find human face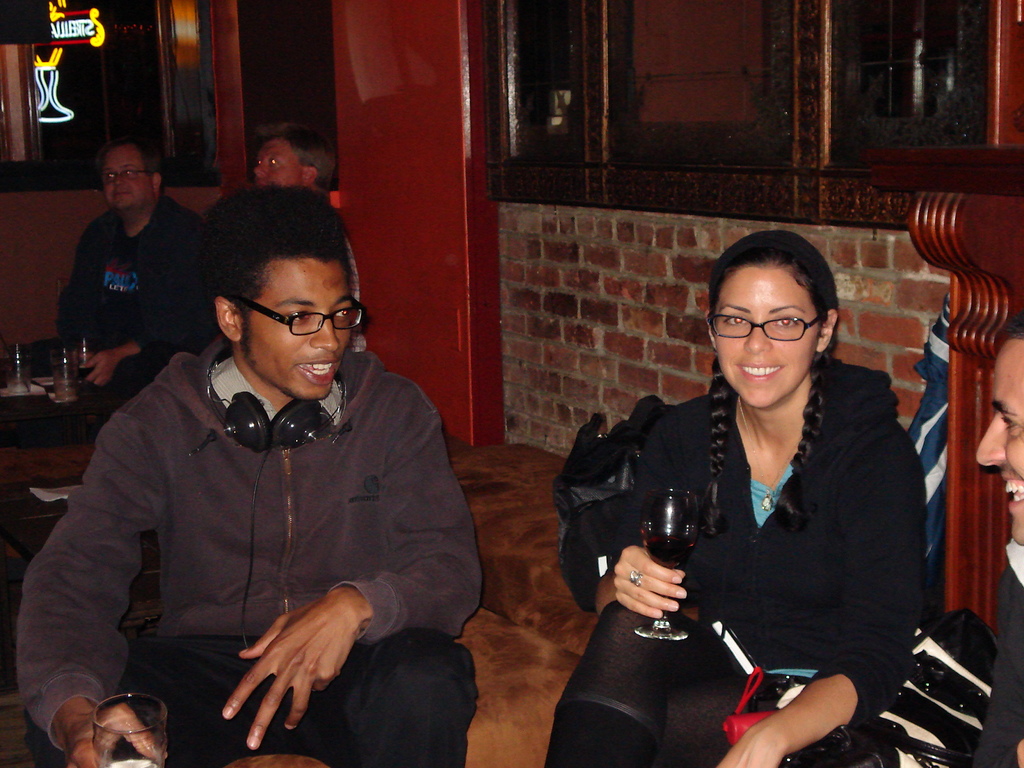
bbox=(252, 142, 306, 193)
